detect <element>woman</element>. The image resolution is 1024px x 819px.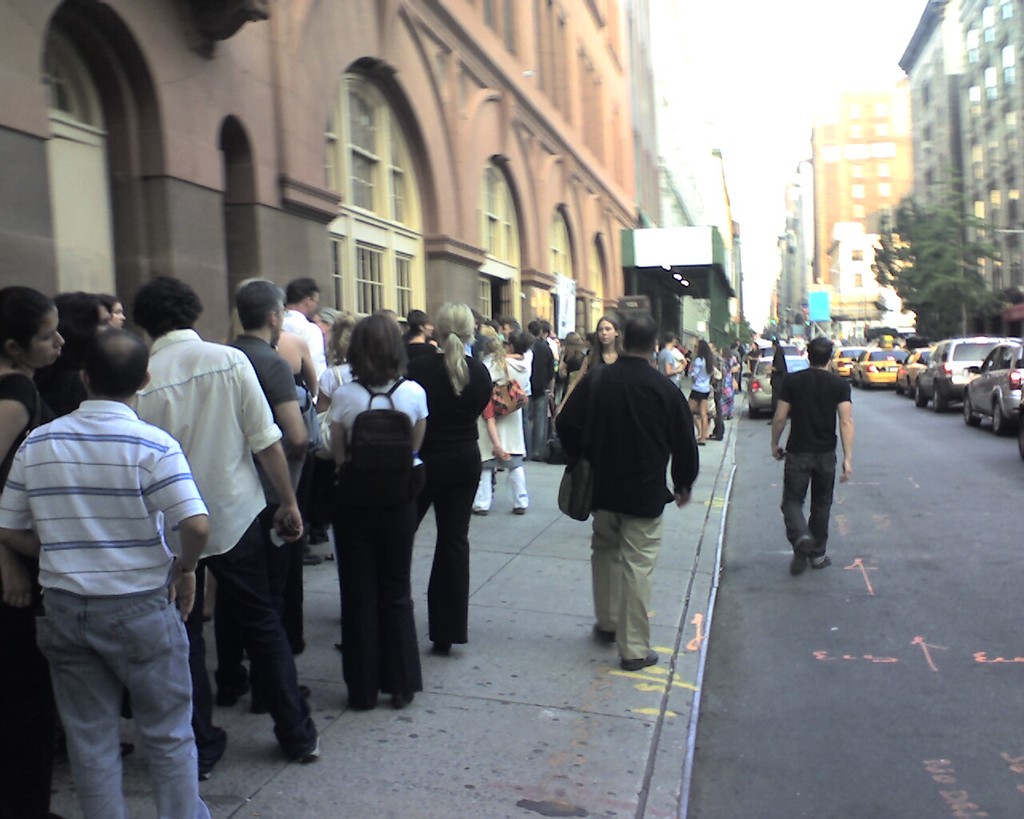
x1=402 y1=310 x2=437 y2=368.
